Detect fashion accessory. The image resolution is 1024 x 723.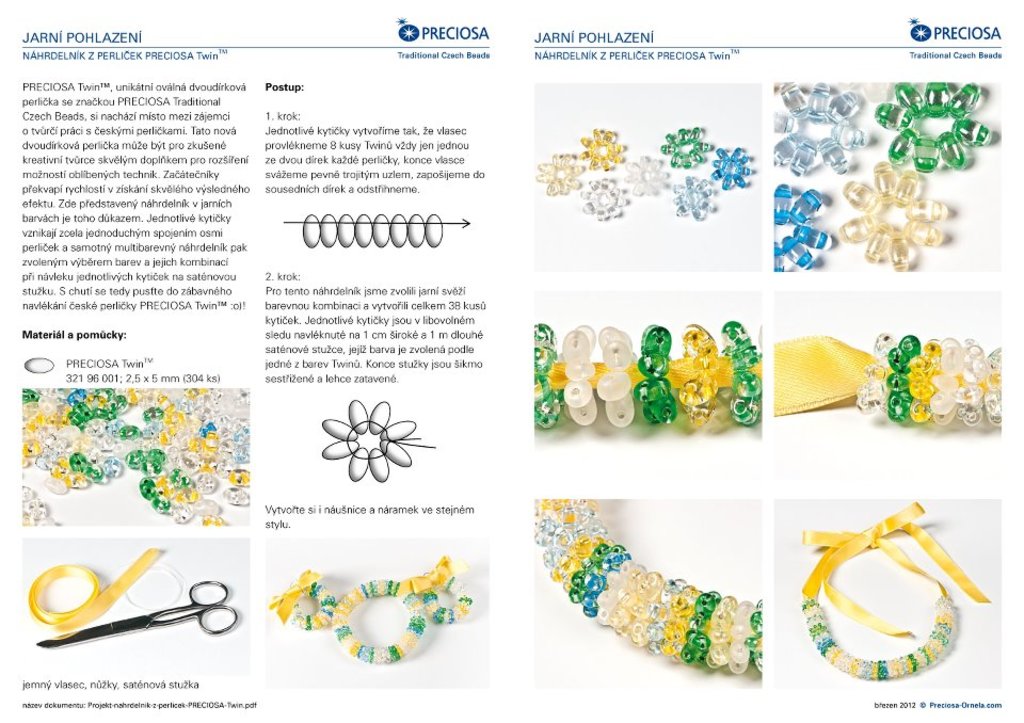
detection(530, 321, 560, 430).
